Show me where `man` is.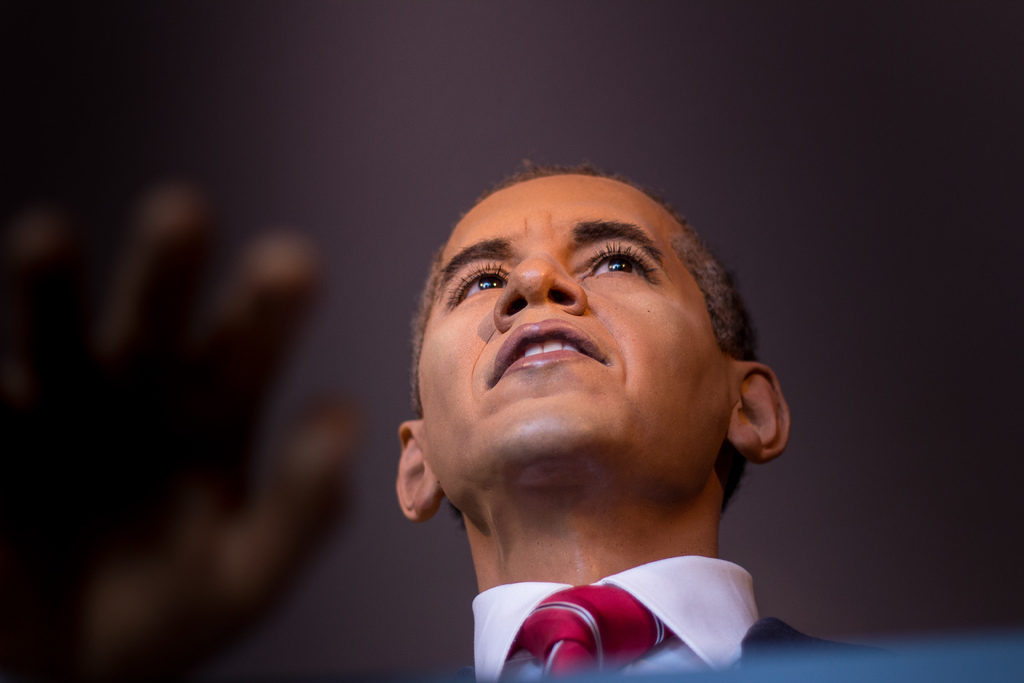
`man` is at bbox=[371, 156, 1023, 682].
